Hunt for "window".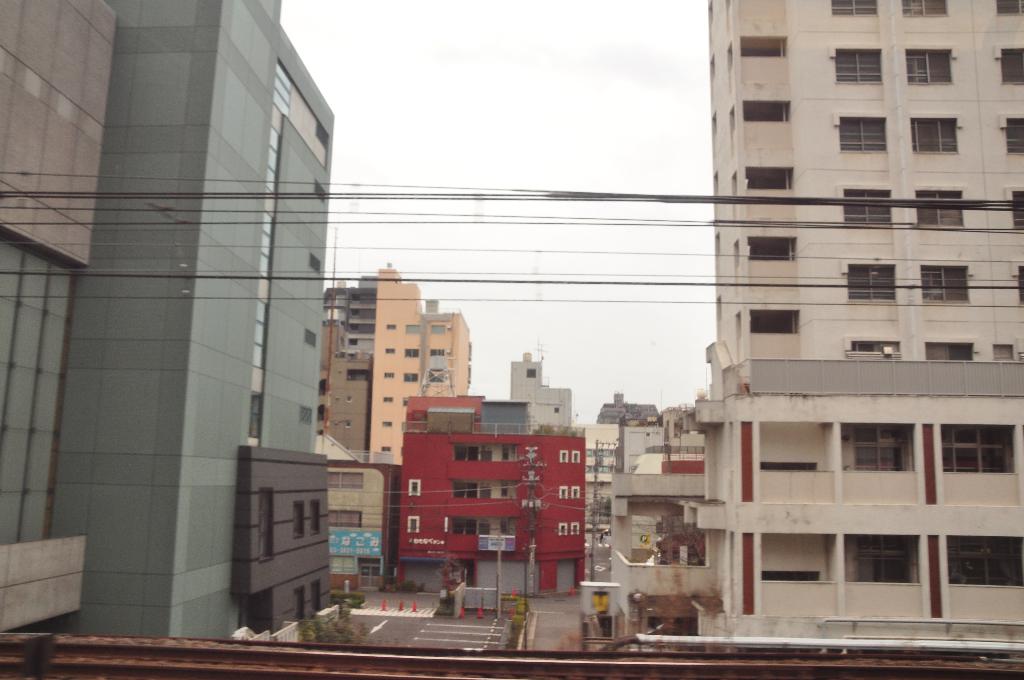
Hunted down at select_region(837, 0, 874, 20).
